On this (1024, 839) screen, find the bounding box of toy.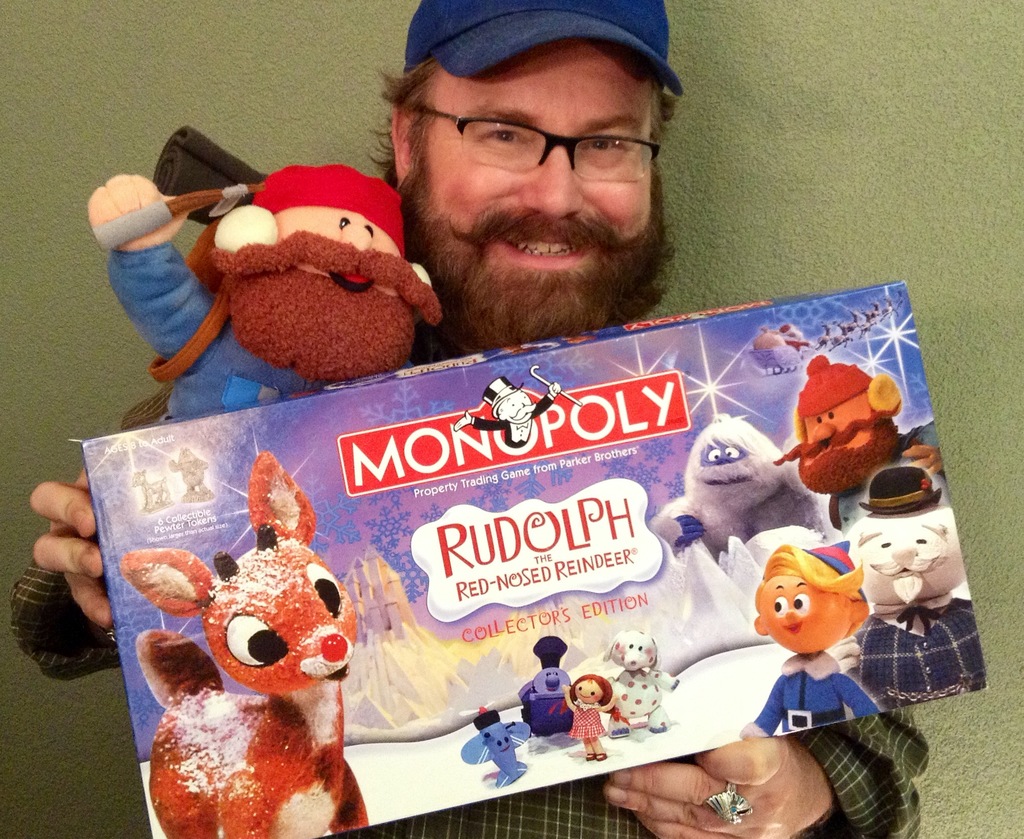
Bounding box: x1=134, y1=434, x2=381, y2=838.
